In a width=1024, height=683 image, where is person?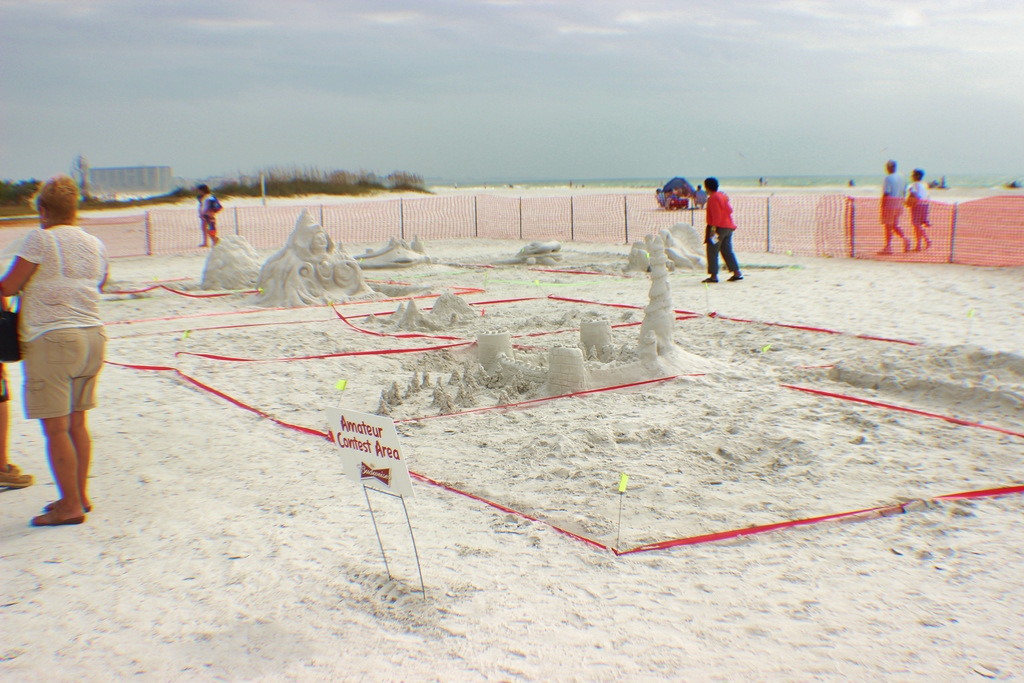
700/174/743/286.
